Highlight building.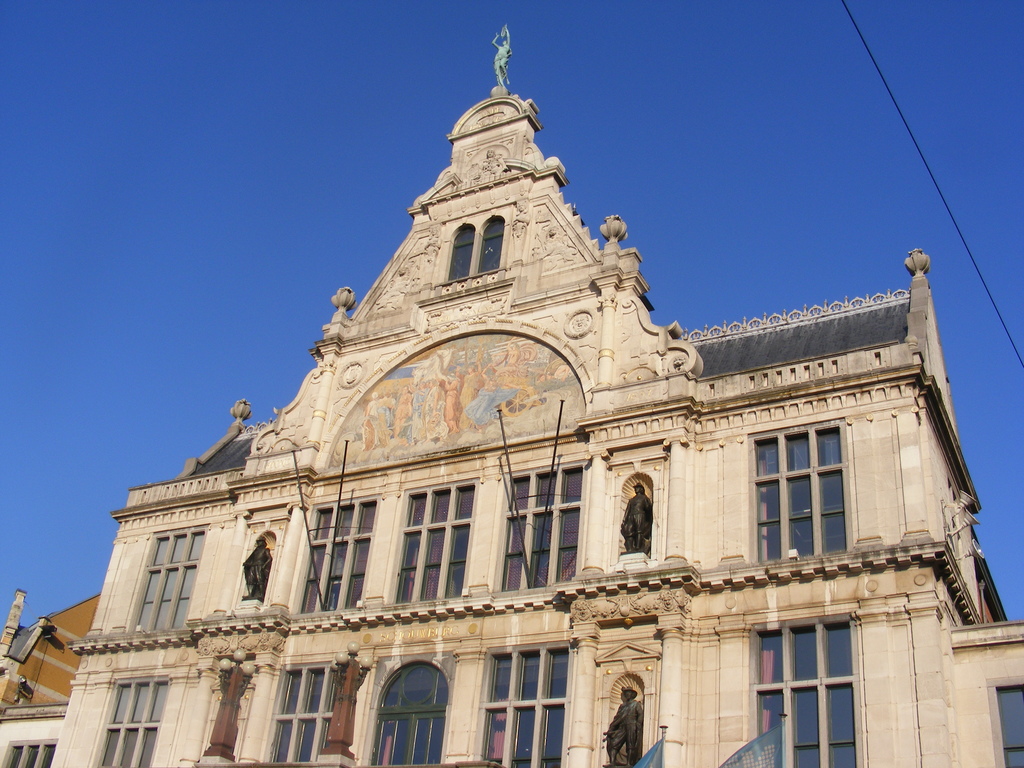
Highlighted region: crop(0, 26, 1023, 767).
